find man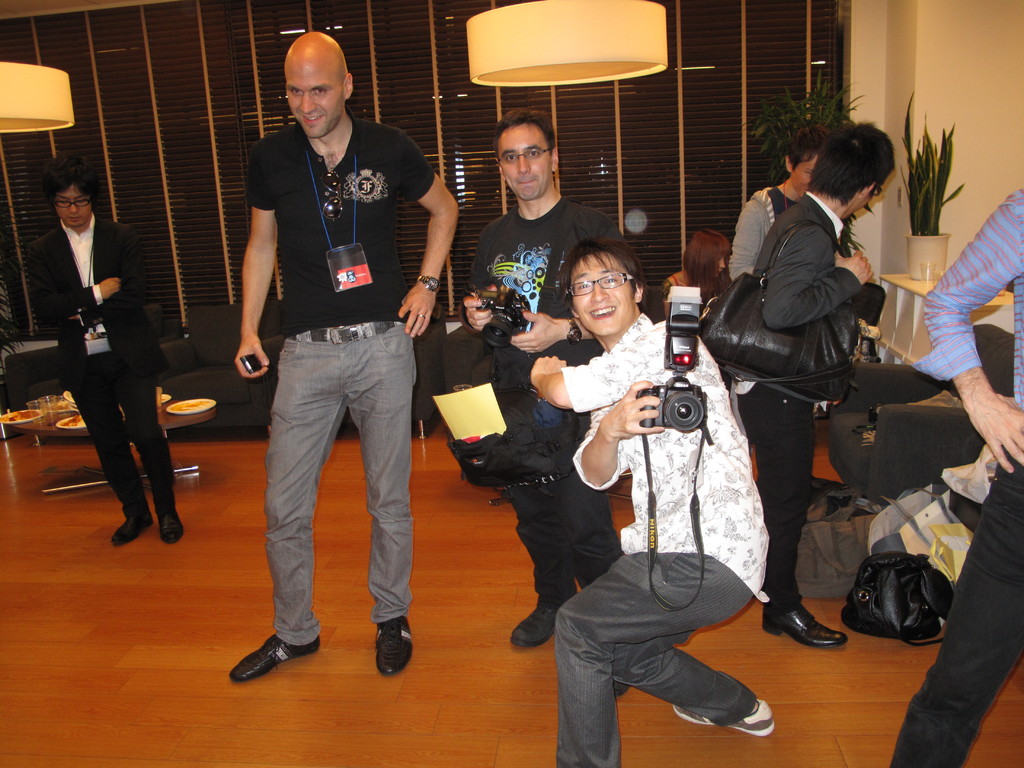
box=[457, 108, 627, 650]
